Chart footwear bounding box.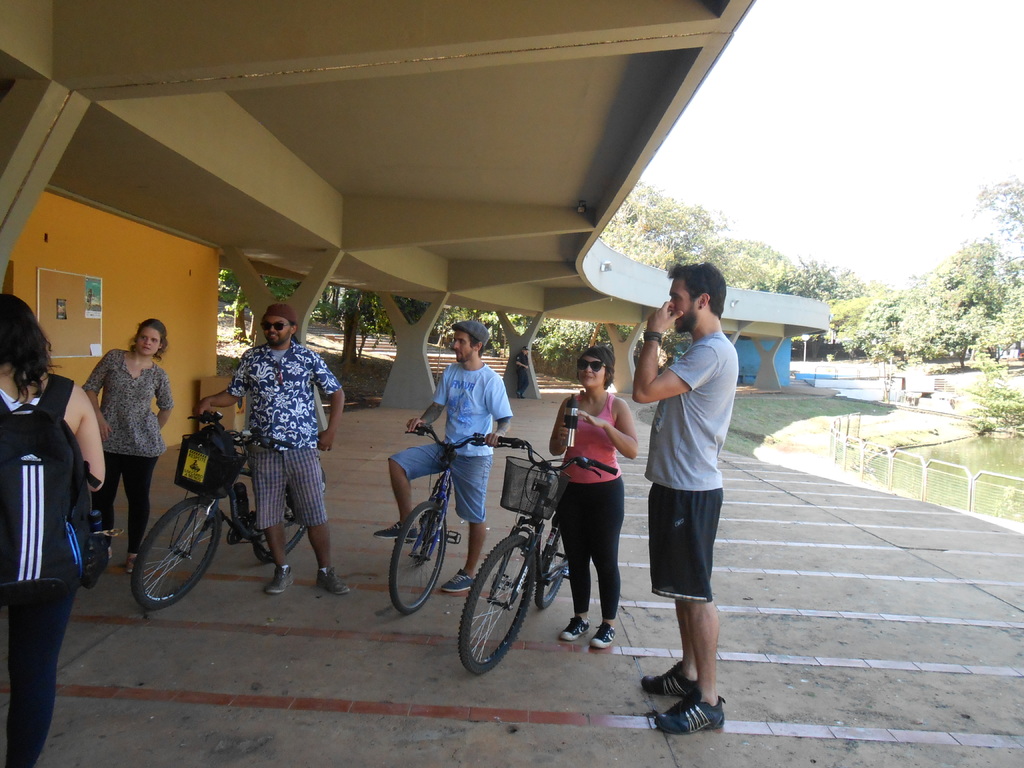
Charted: [312, 568, 351, 593].
